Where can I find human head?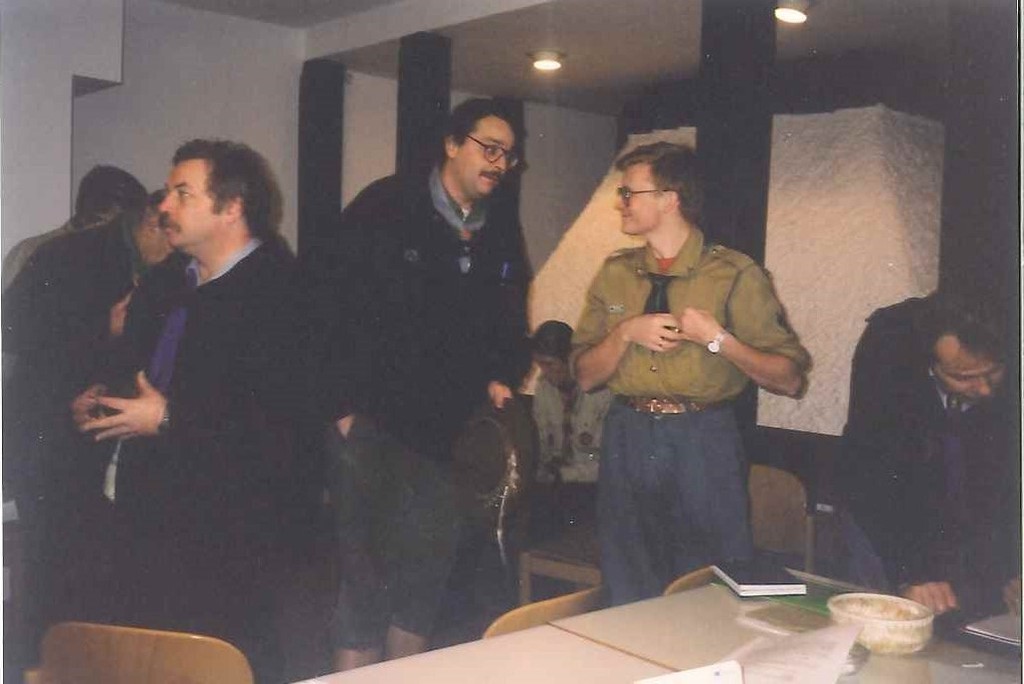
You can find it at [left=440, top=98, right=514, bottom=196].
